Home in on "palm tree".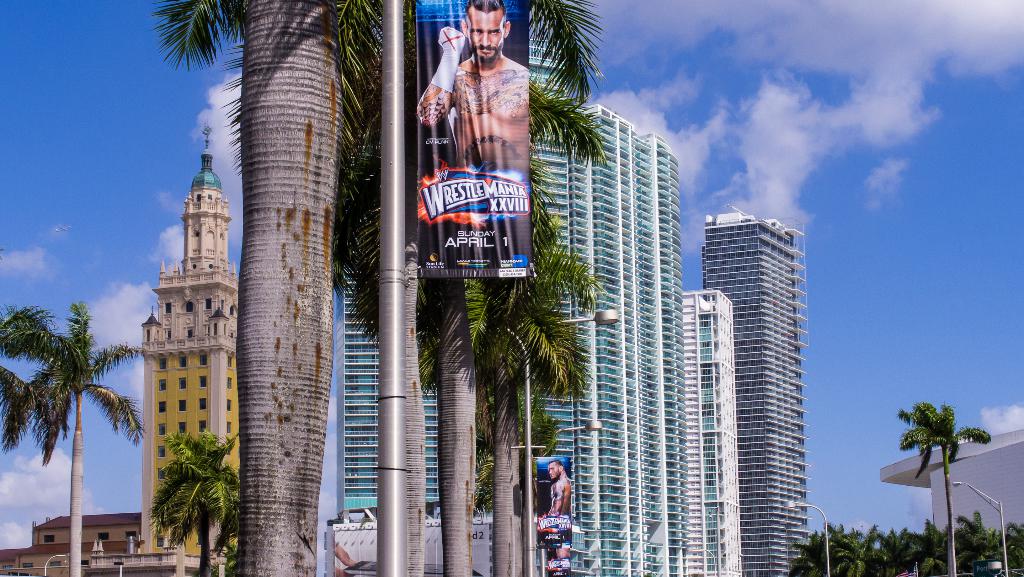
Homed in at bbox=[975, 517, 1023, 576].
